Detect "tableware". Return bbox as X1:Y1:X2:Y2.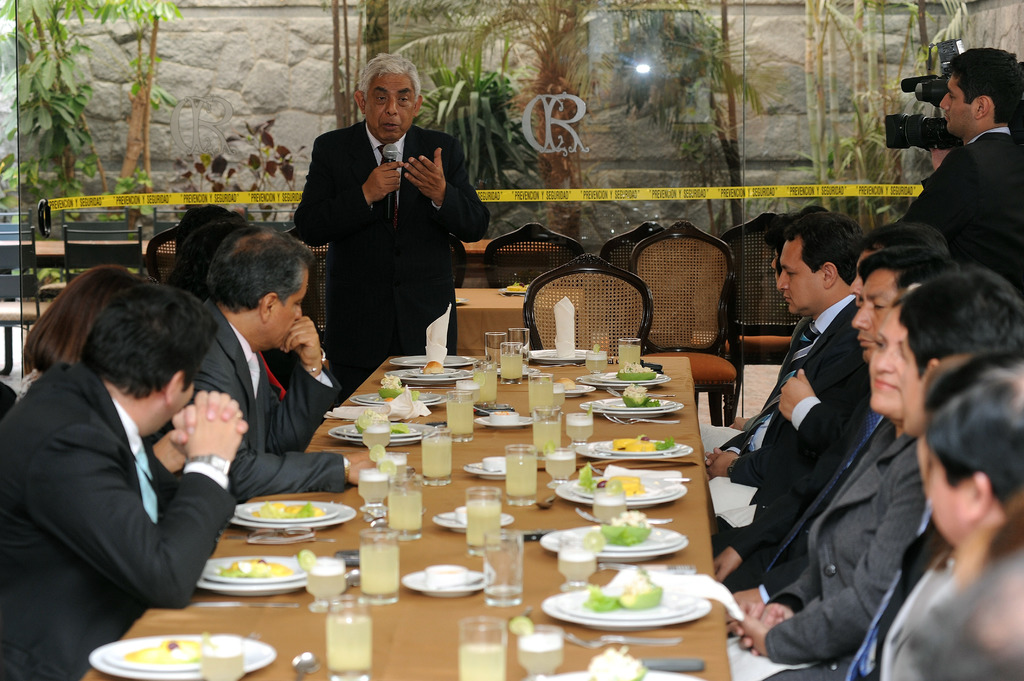
500:285:527:292.
